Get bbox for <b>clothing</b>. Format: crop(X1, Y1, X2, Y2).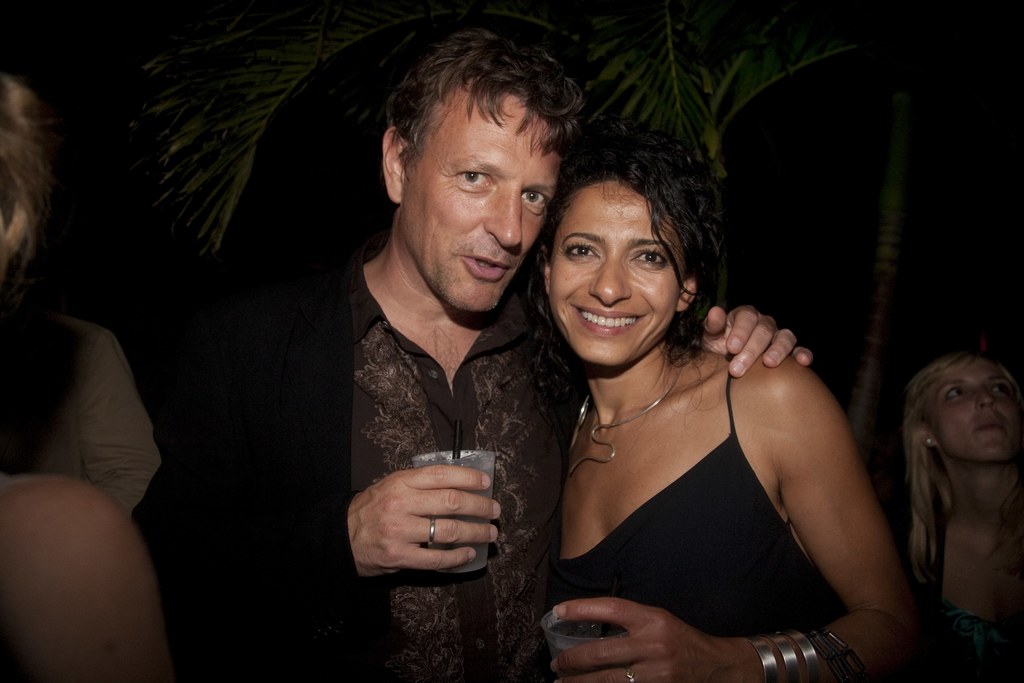
crop(131, 261, 588, 682).
